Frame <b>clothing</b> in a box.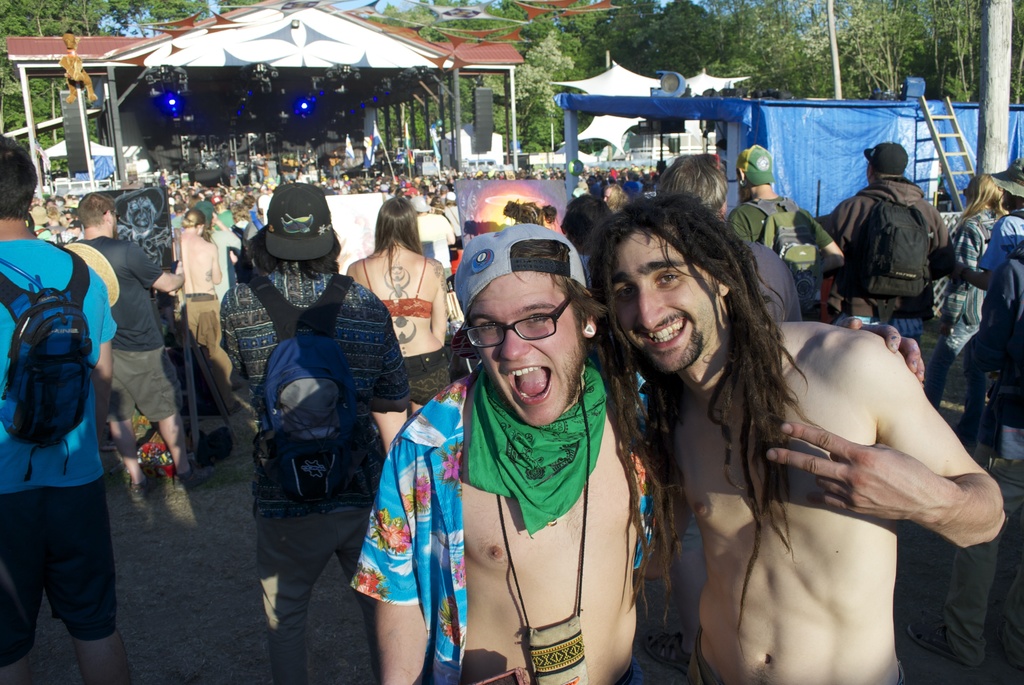
<bbox>838, 174, 960, 350</bbox>.
